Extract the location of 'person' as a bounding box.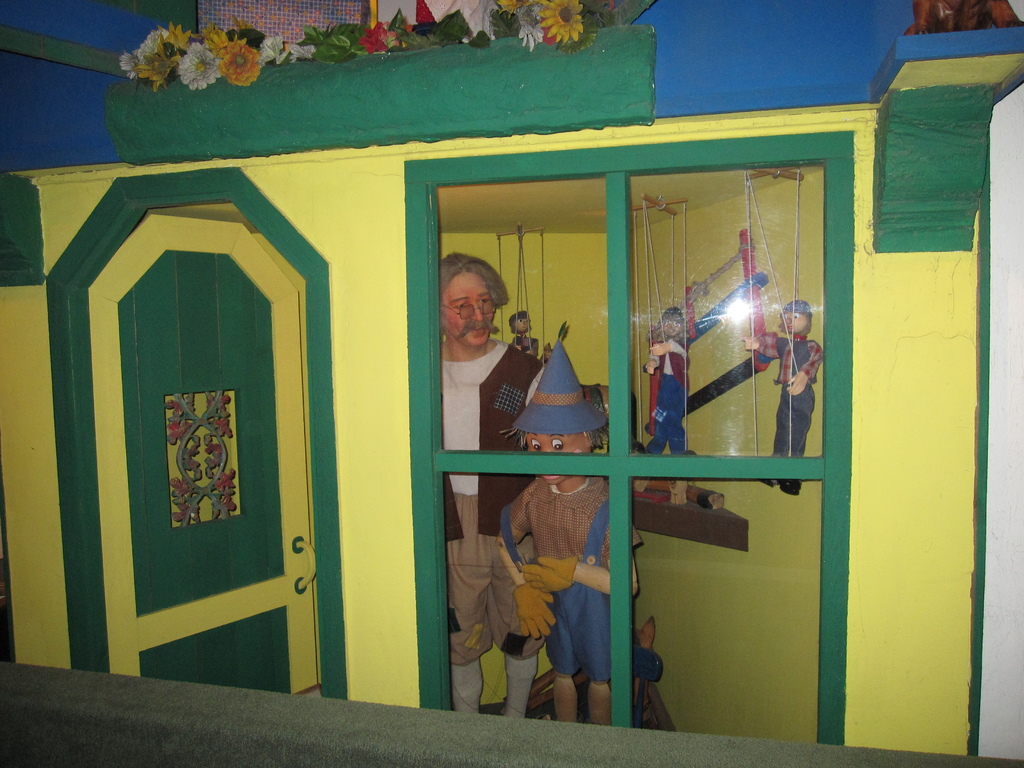
Rect(649, 312, 696, 456).
